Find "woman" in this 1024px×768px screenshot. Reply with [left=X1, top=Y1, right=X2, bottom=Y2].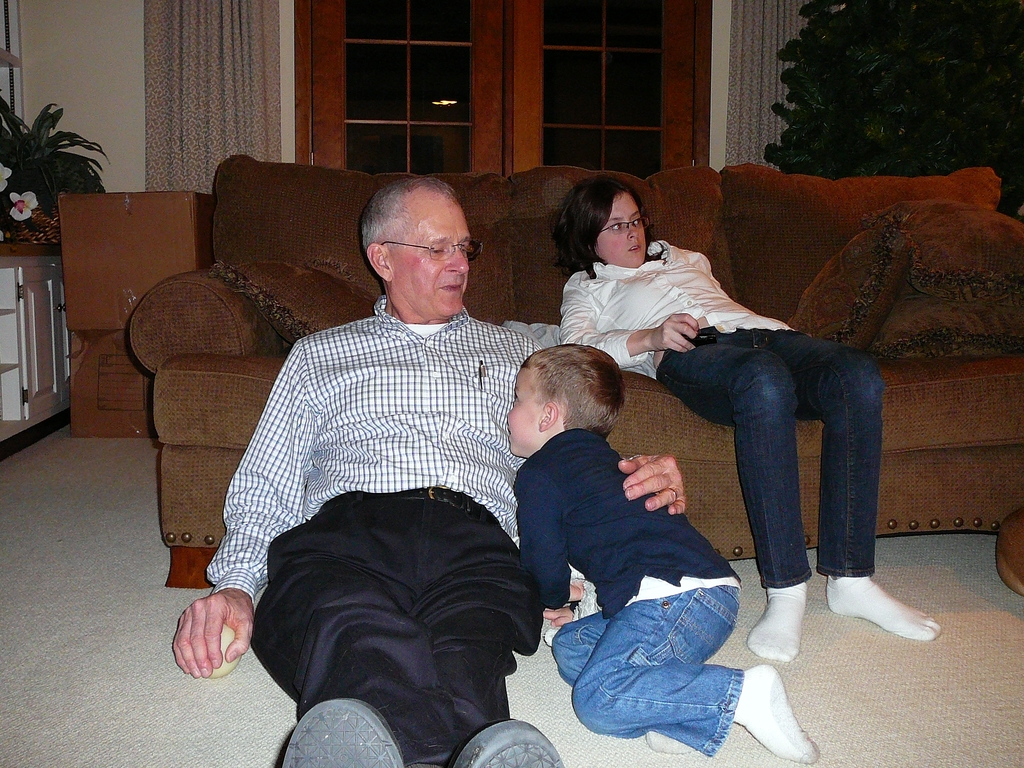
[left=605, top=179, right=872, bottom=618].
